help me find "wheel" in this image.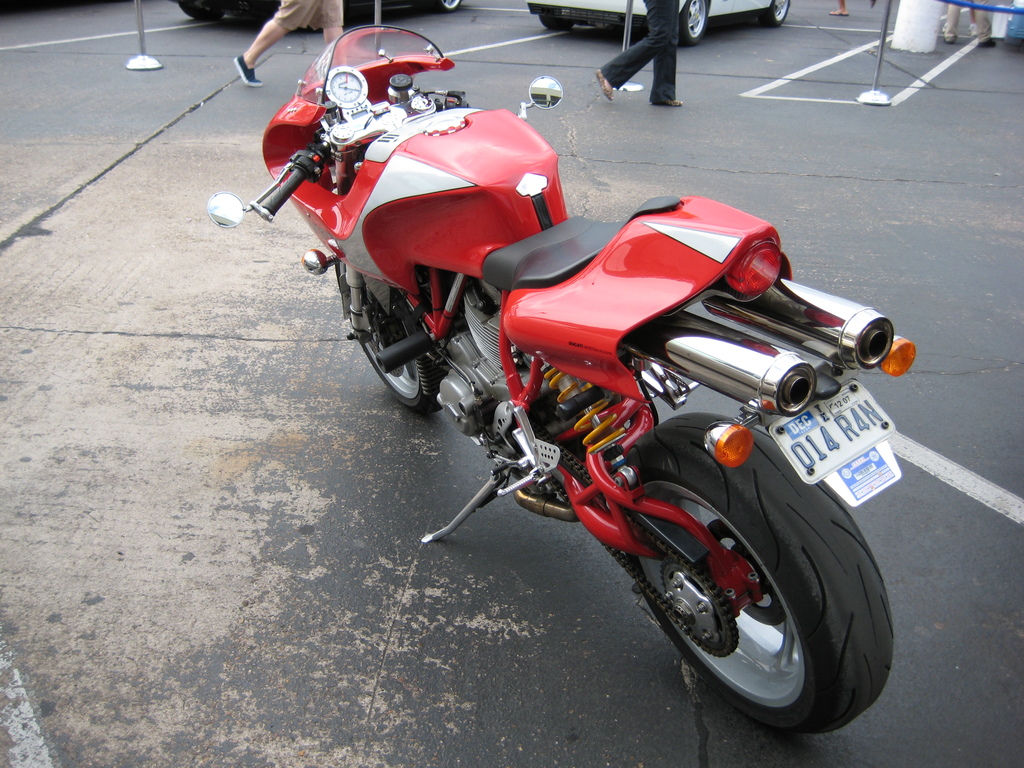
Found it: (767, 0, 794, 26).
